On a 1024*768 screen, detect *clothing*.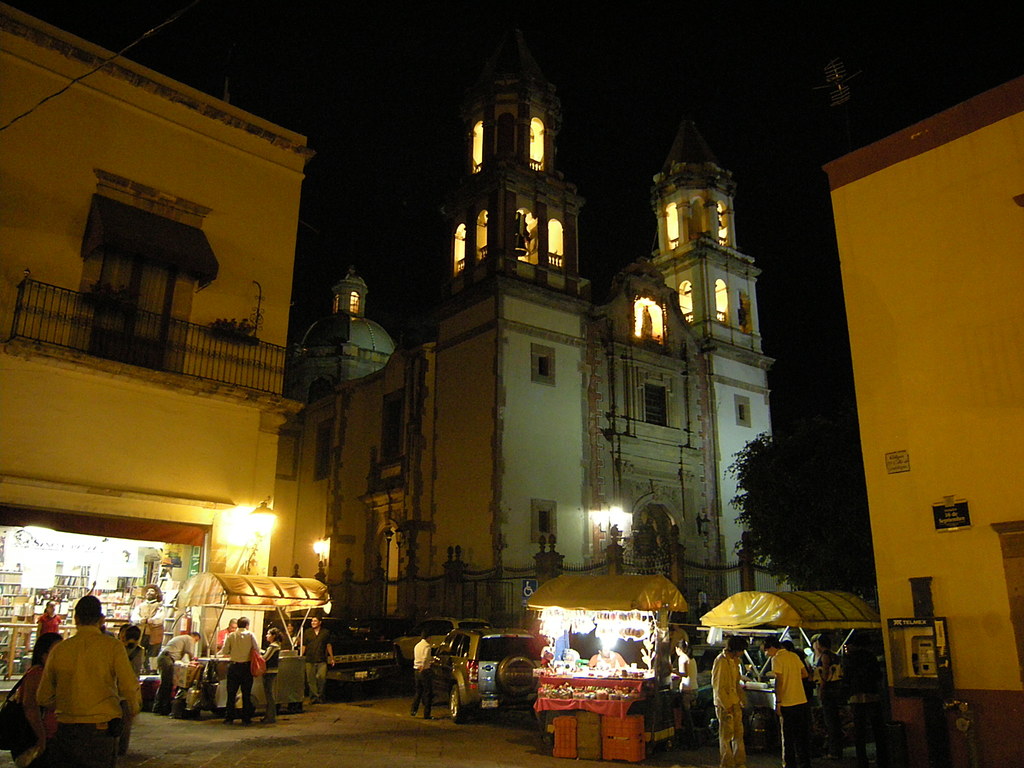
[297,627,332,701].
